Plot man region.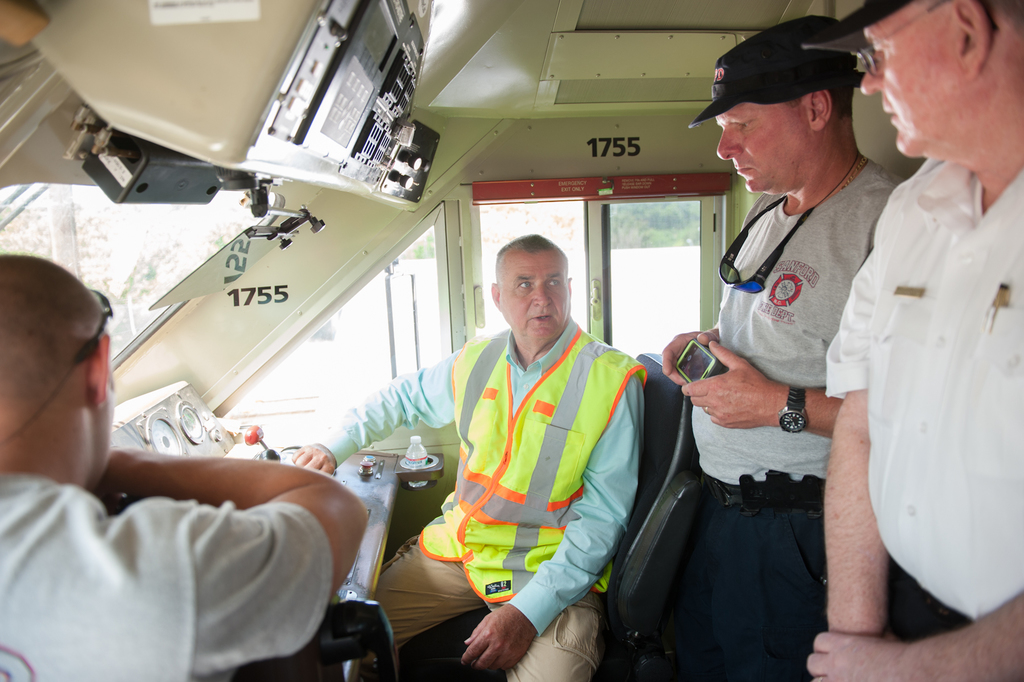
Plotted at box(0, 251, 371, 681).
